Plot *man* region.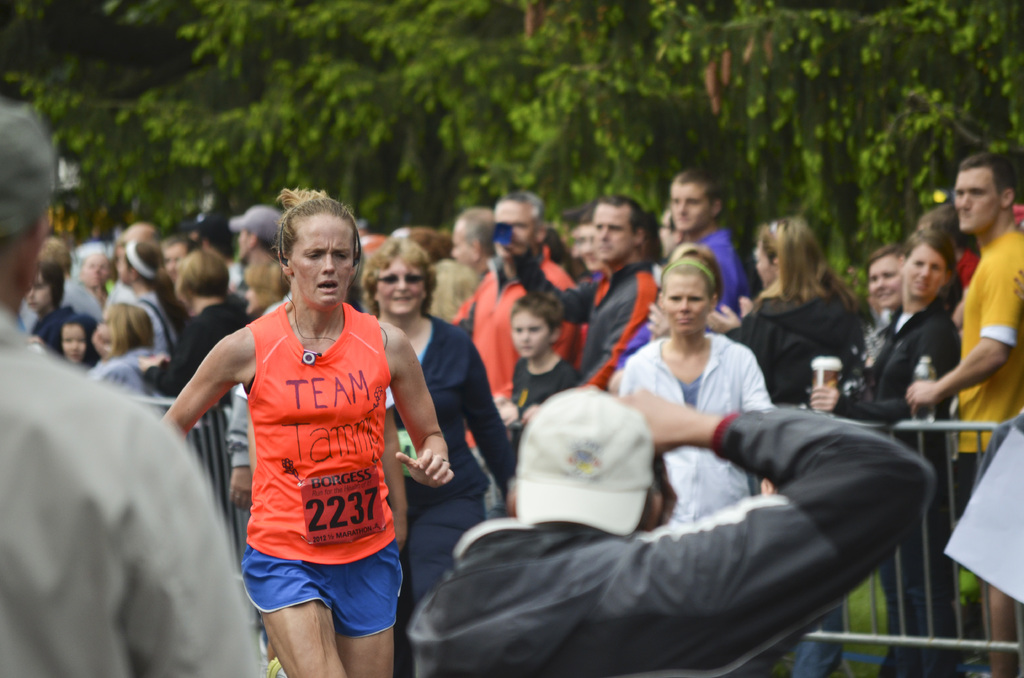
Plotted at bbox(179, 190, 417, 670).
